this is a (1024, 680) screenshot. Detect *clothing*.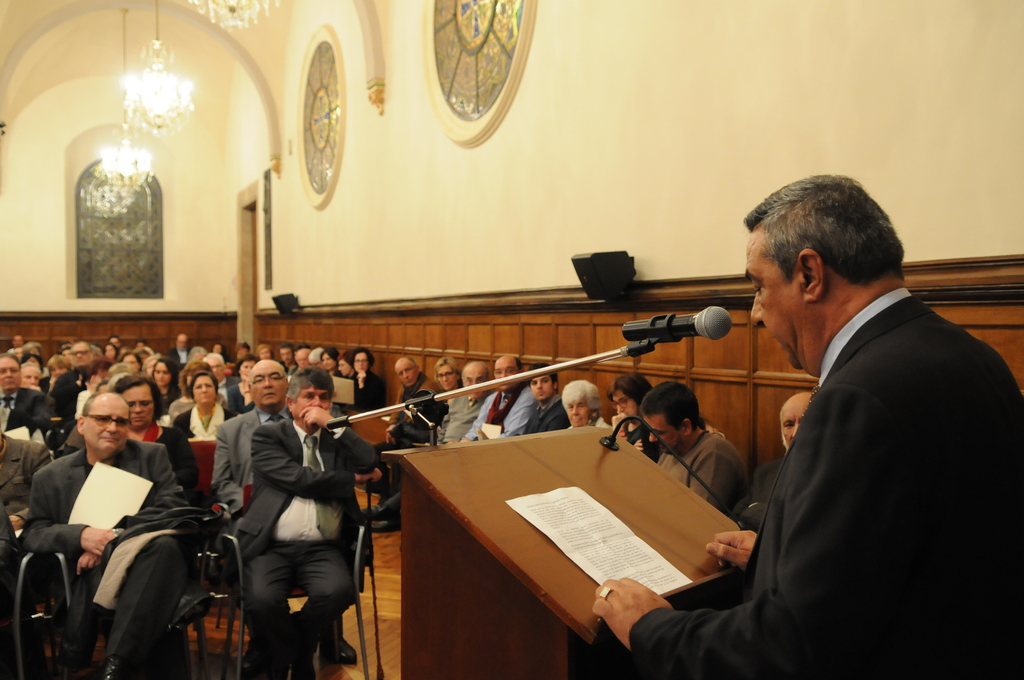
[26, 445, 205, 679].
